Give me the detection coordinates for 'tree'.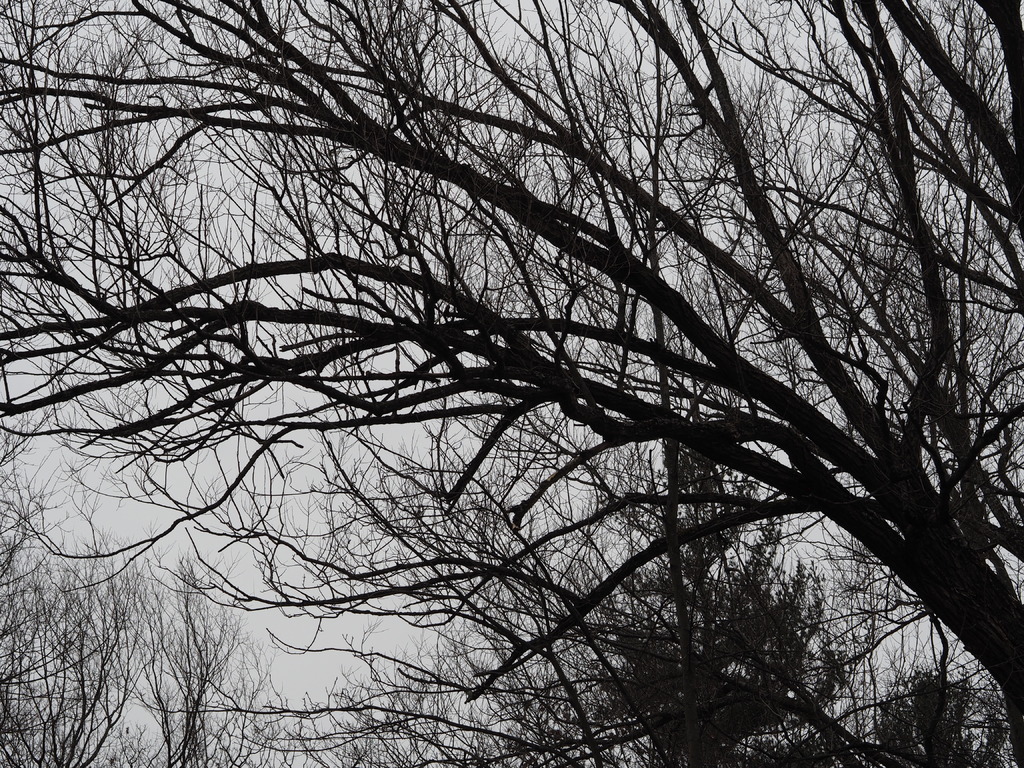
select_region(0, 0, 1023, 767).
